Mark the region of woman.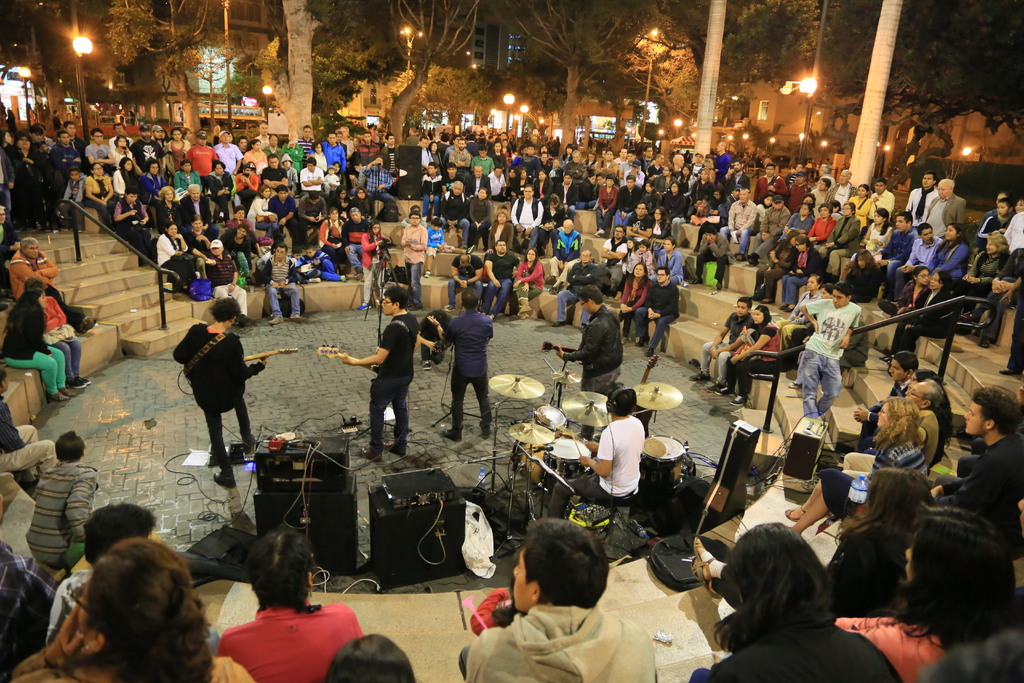
Region: x1=891, y1=267, x2=927, y2=320.
